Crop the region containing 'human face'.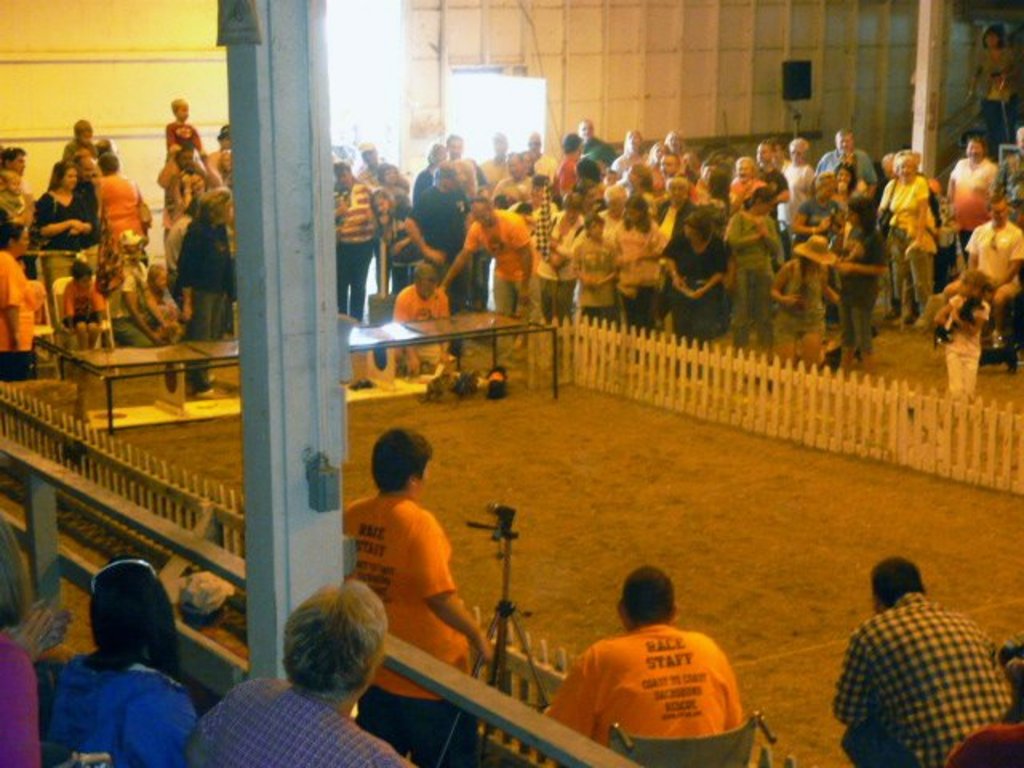
Crop region: region(174, 106, 187, 120).
